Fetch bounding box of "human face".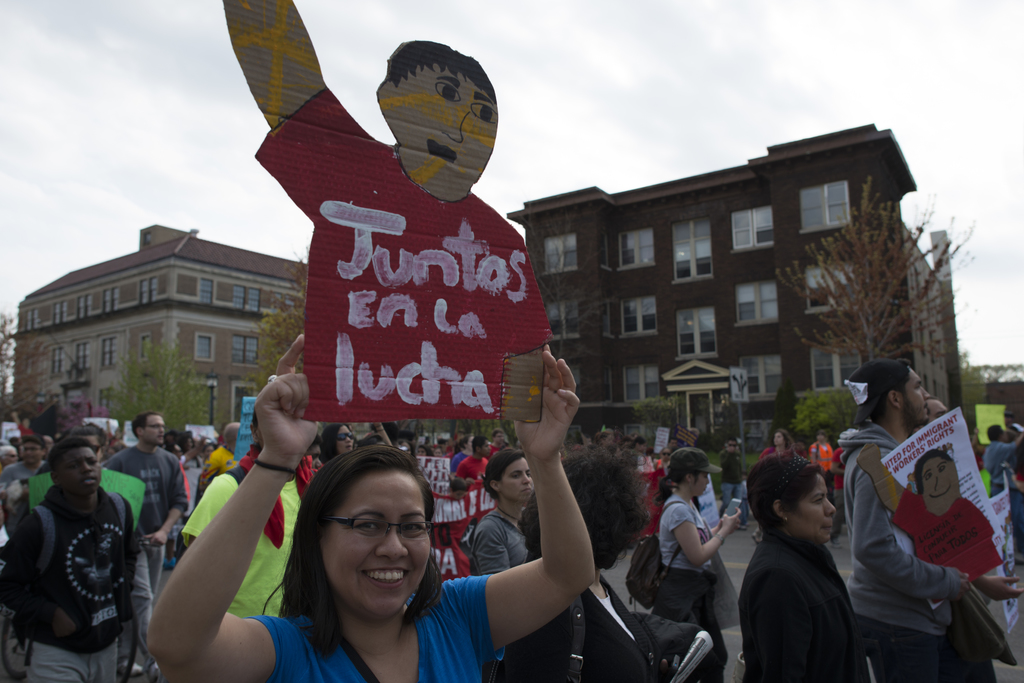
Bbox: bbox(929, 400, 947, 425).
